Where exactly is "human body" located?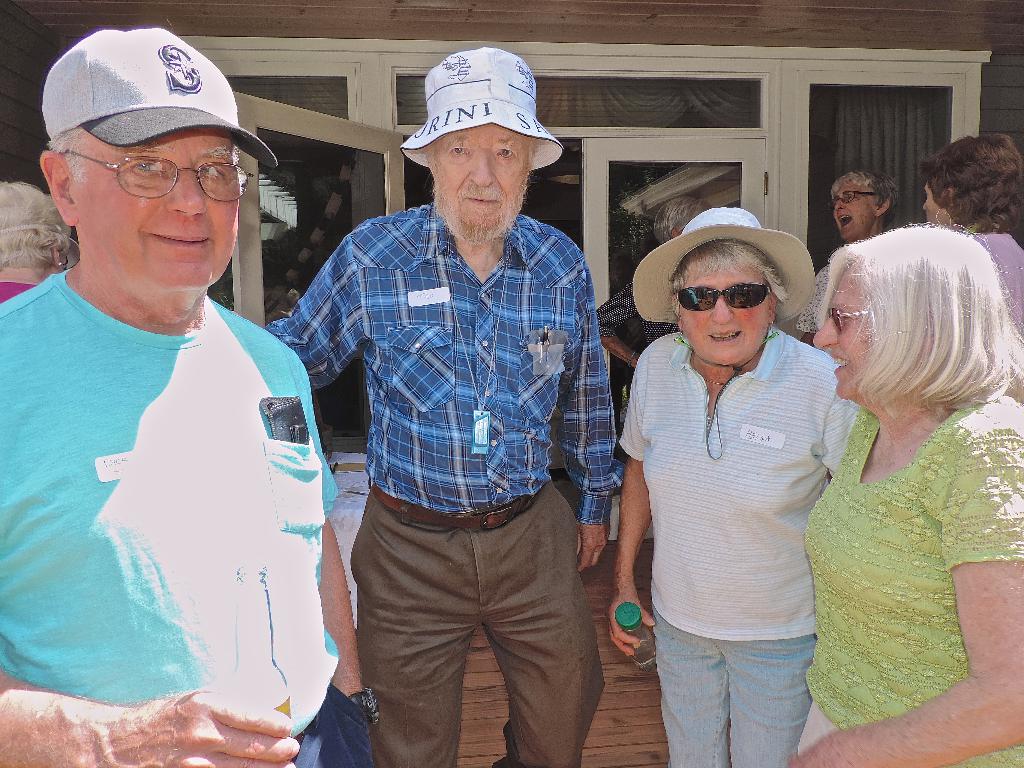
Its bounding box is box=[794, 213, 1023, 762].
